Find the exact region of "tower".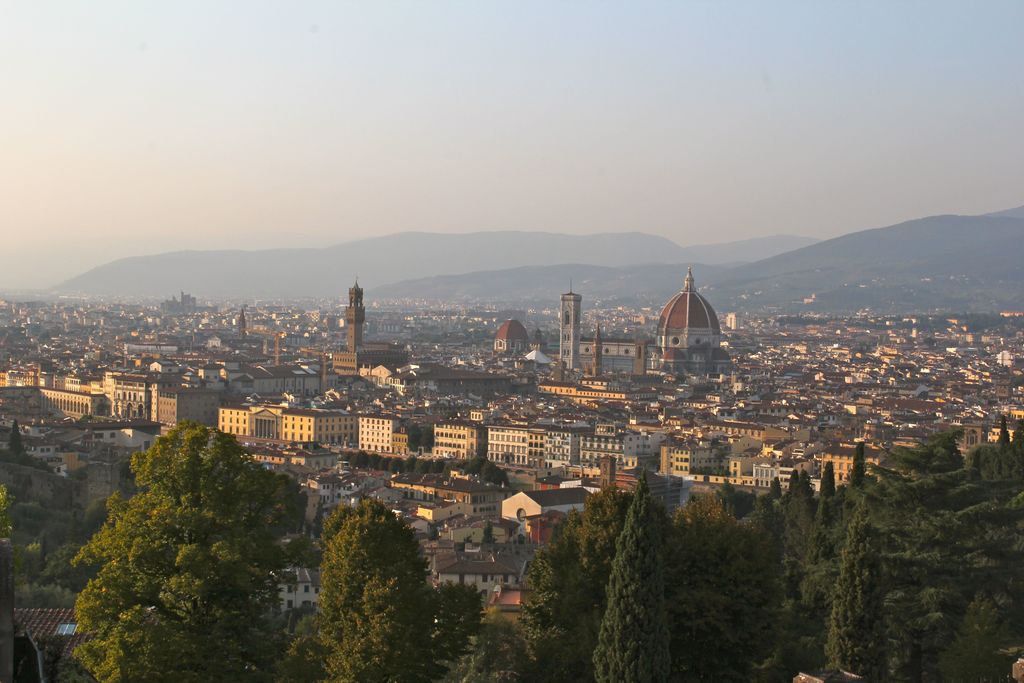
Exact region: crop(659, 263, 717, 373).
